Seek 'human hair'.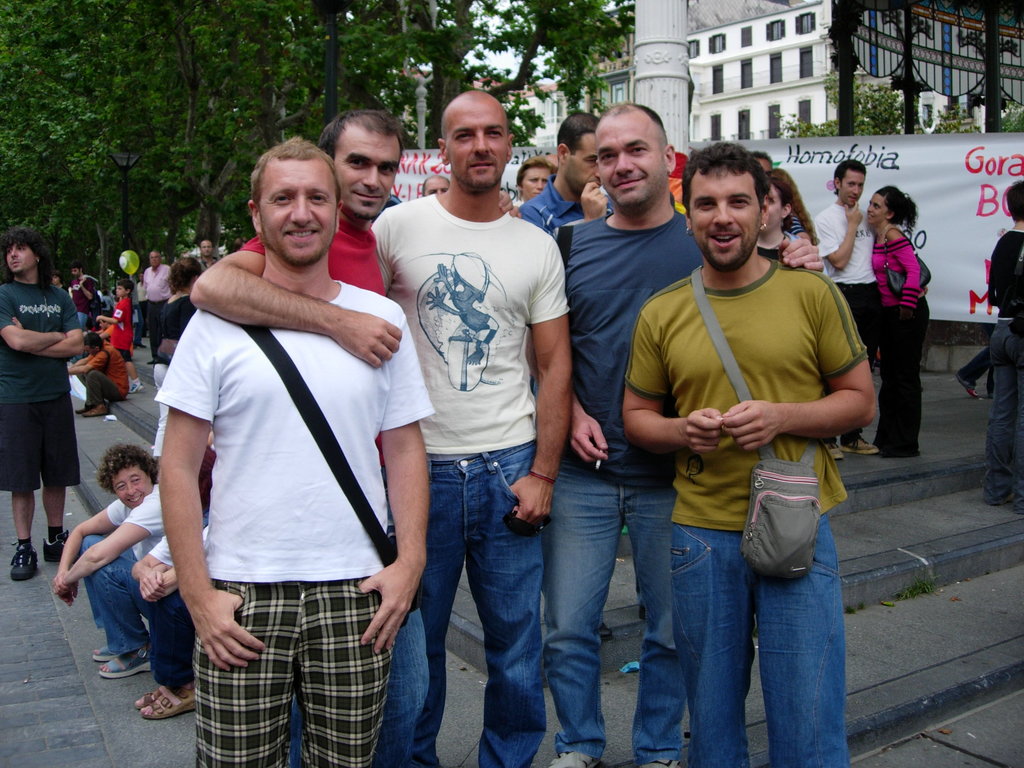
bbox=(95, 442, 160, 496).
